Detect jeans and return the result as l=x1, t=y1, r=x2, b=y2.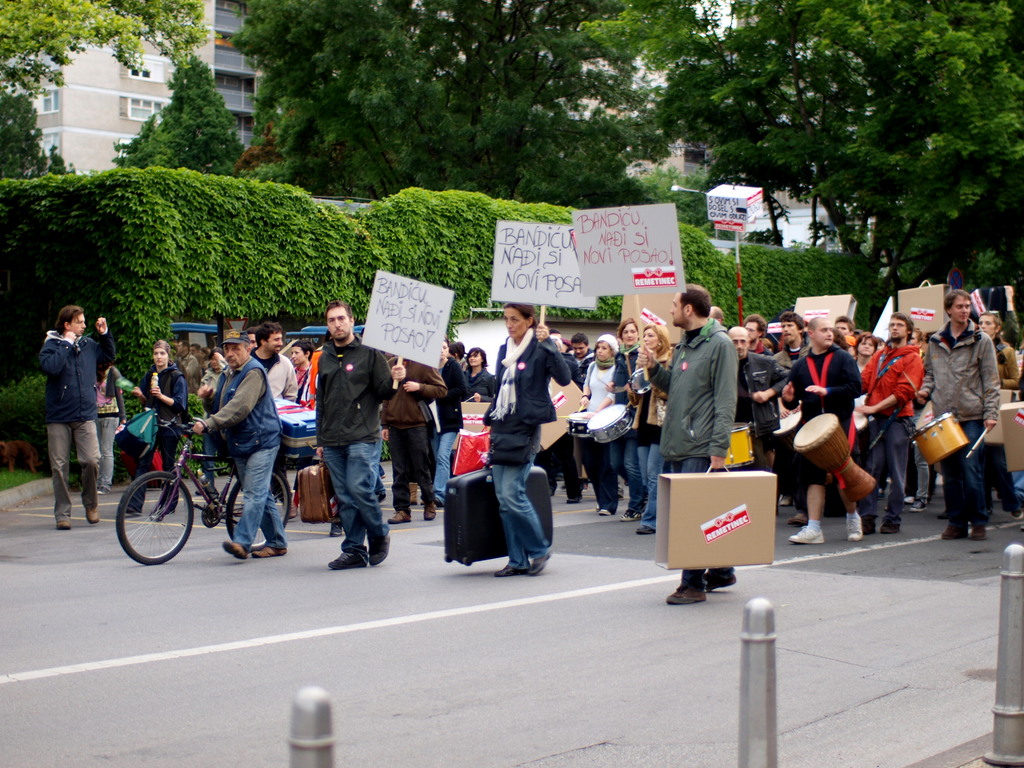
l=230, t=447, r=289, b=556.
